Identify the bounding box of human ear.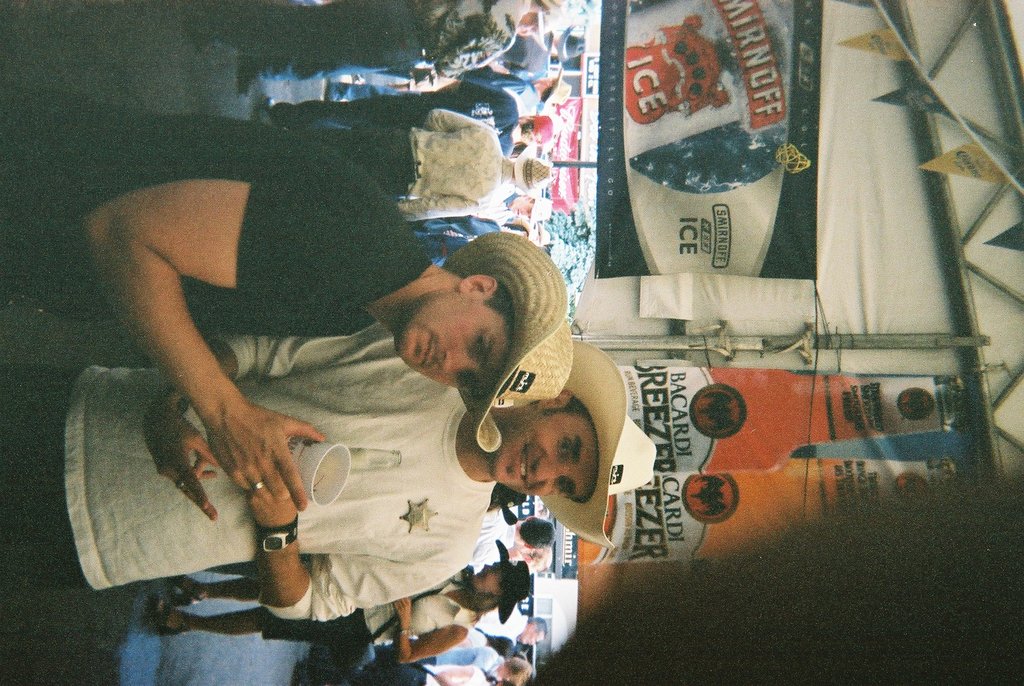
rect(537, 389, 570, 411).
